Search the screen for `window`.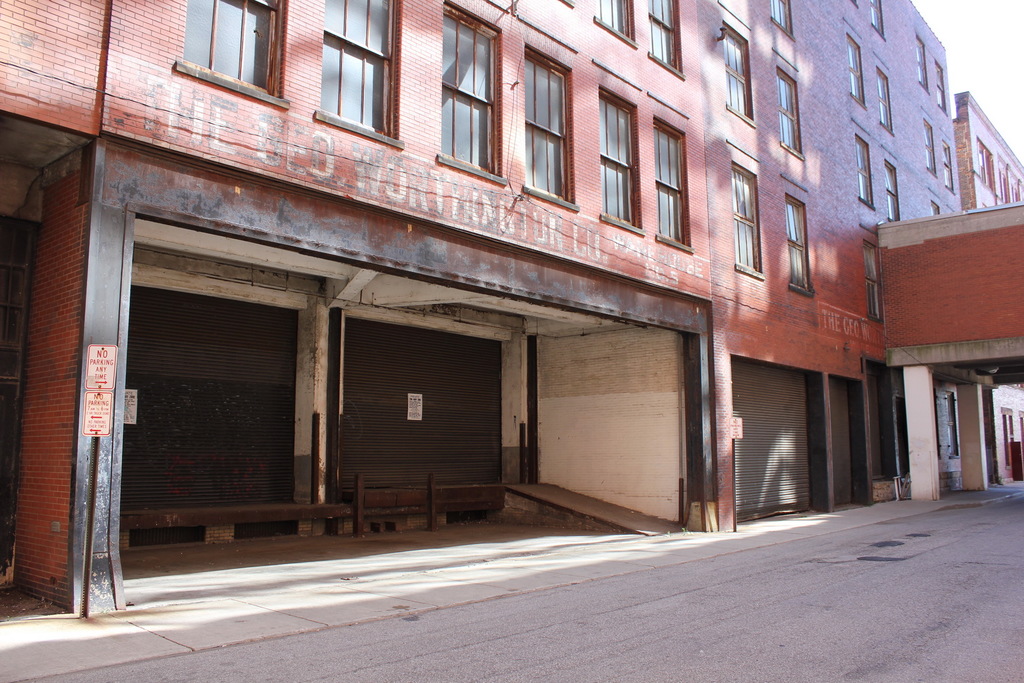
Found at left=766, top=69, right=803, bottom=157.
